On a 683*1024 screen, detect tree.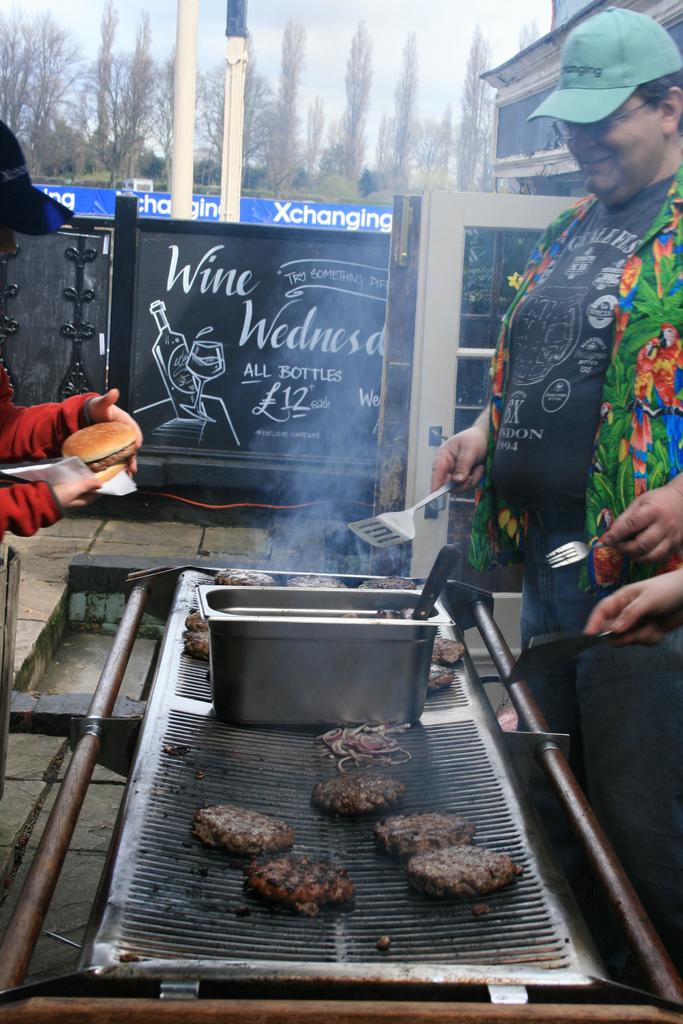
detection(0, 0, 62, 132).
